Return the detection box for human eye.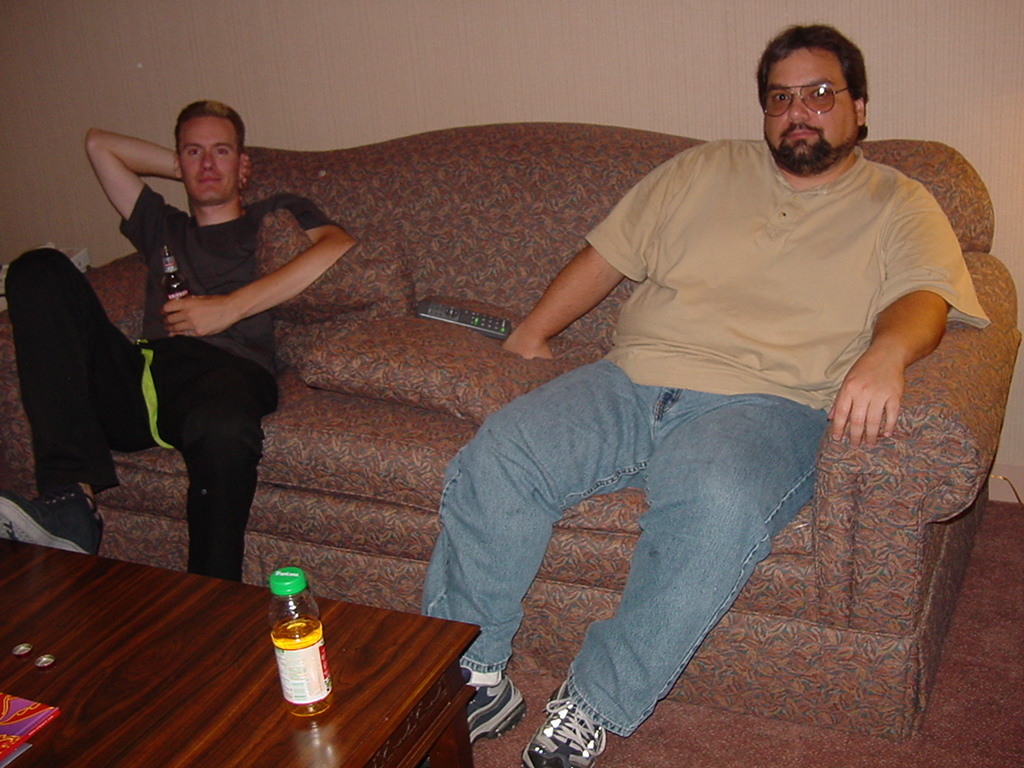
rect(806, 84, 831, 100).
